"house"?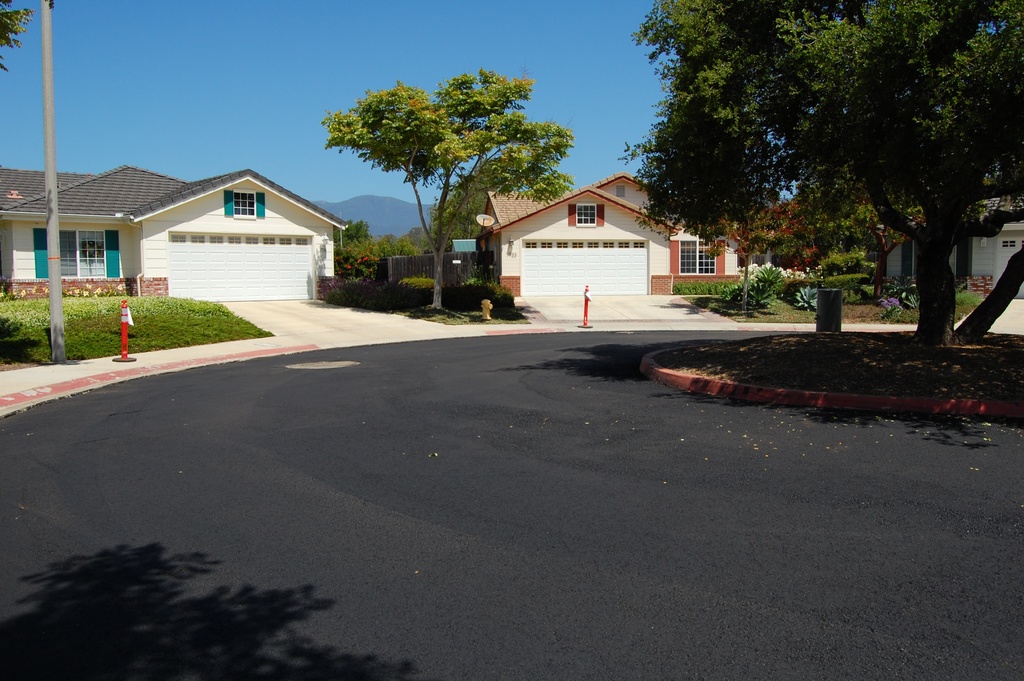
bbox(925, 206, 1019, 295)
